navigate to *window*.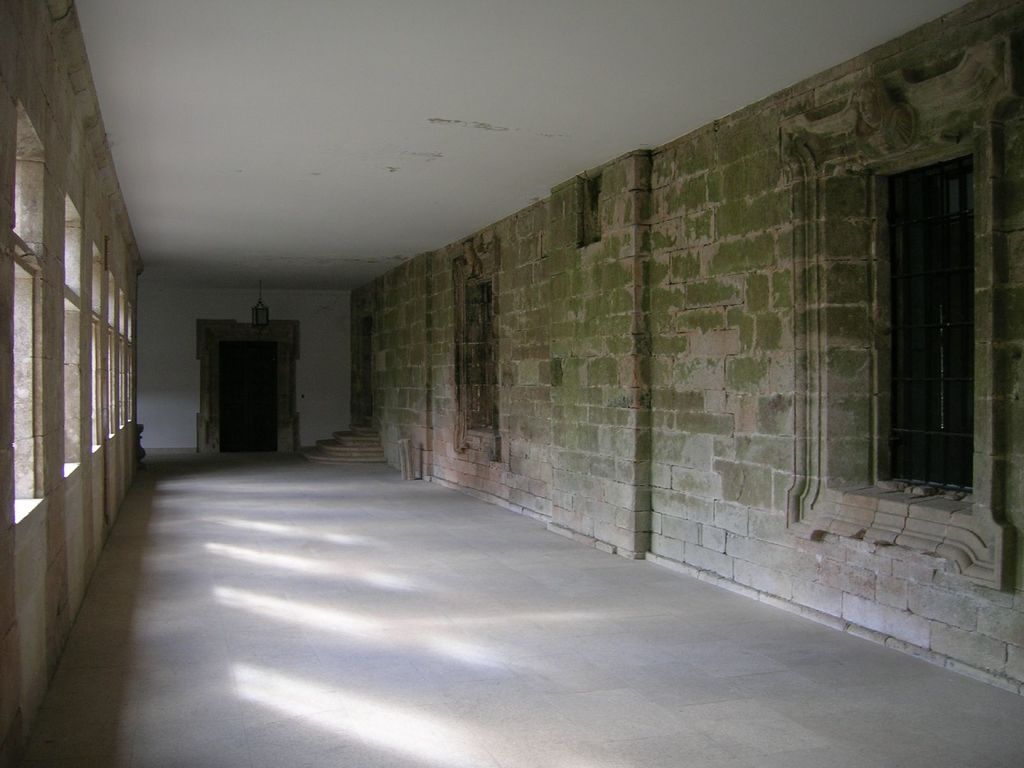
Navigation target: 451:274:506:442.
